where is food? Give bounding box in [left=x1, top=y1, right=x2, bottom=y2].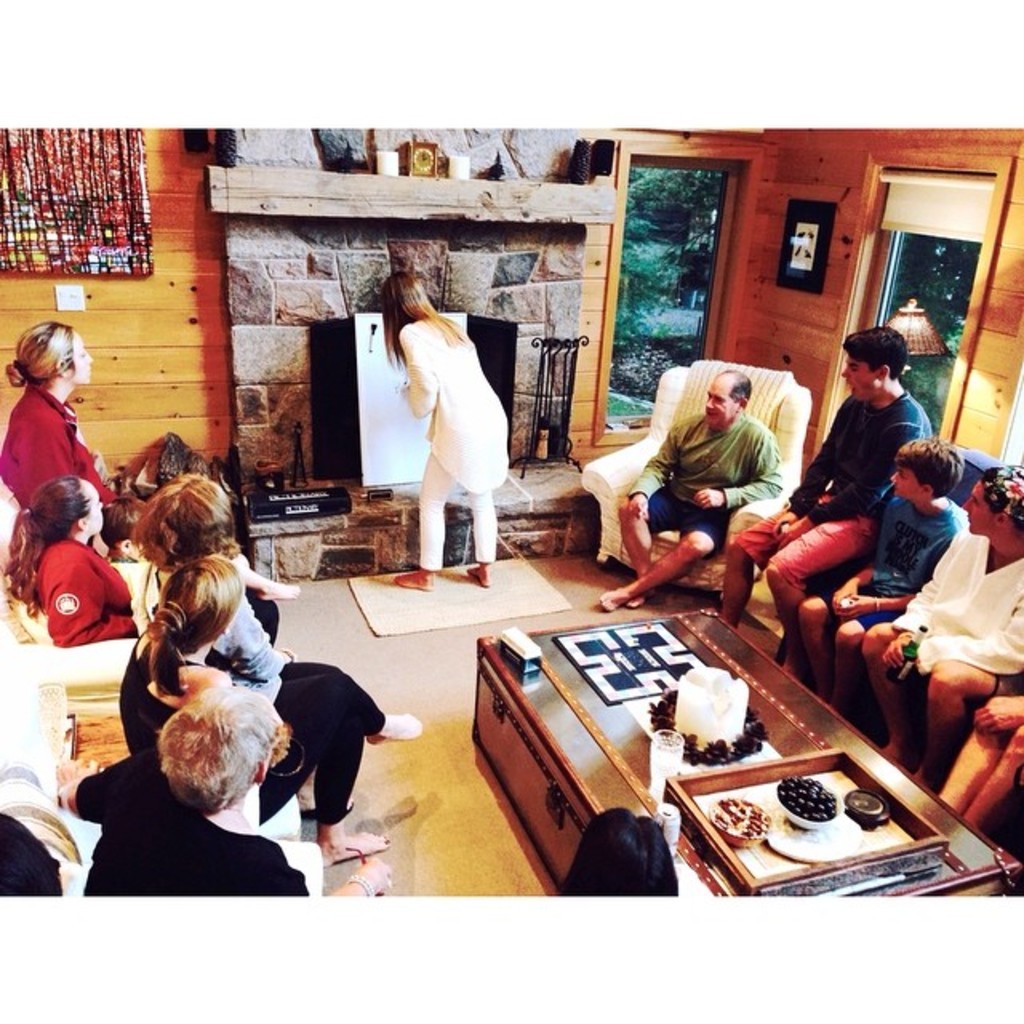
[left=709, top=797, right=773, bottom=840].
